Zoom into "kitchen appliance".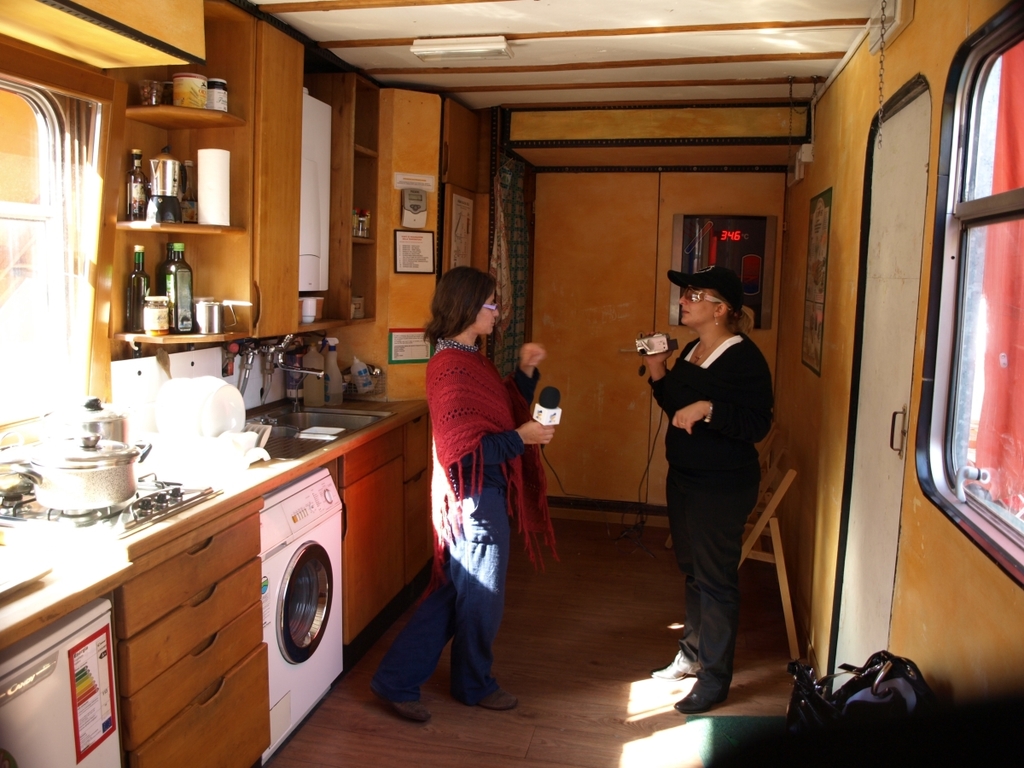
Zoom target: {"left": 199, "top": 299, "right": 224, "bottom": 329}.
